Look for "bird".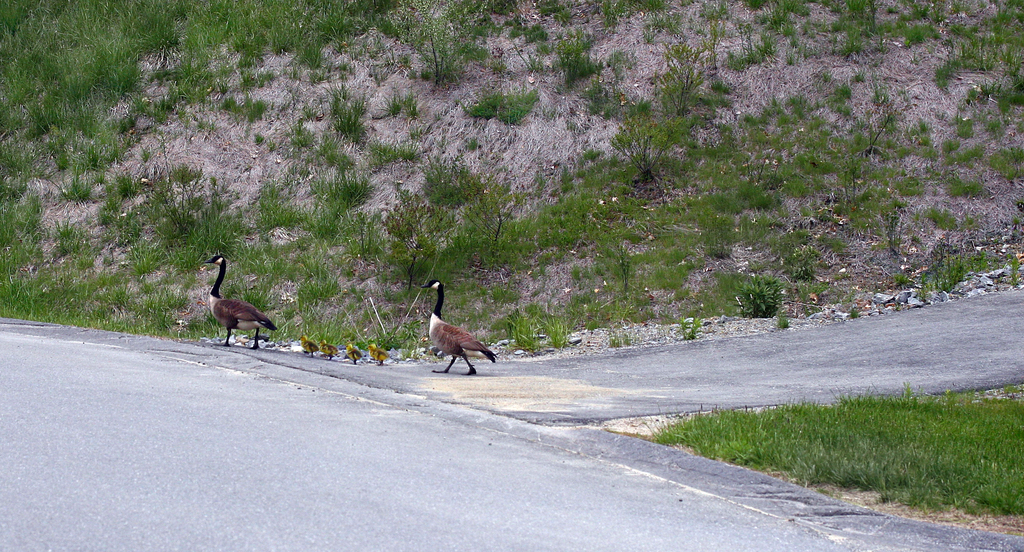
Found: locate(368, 340, 391, 366).
